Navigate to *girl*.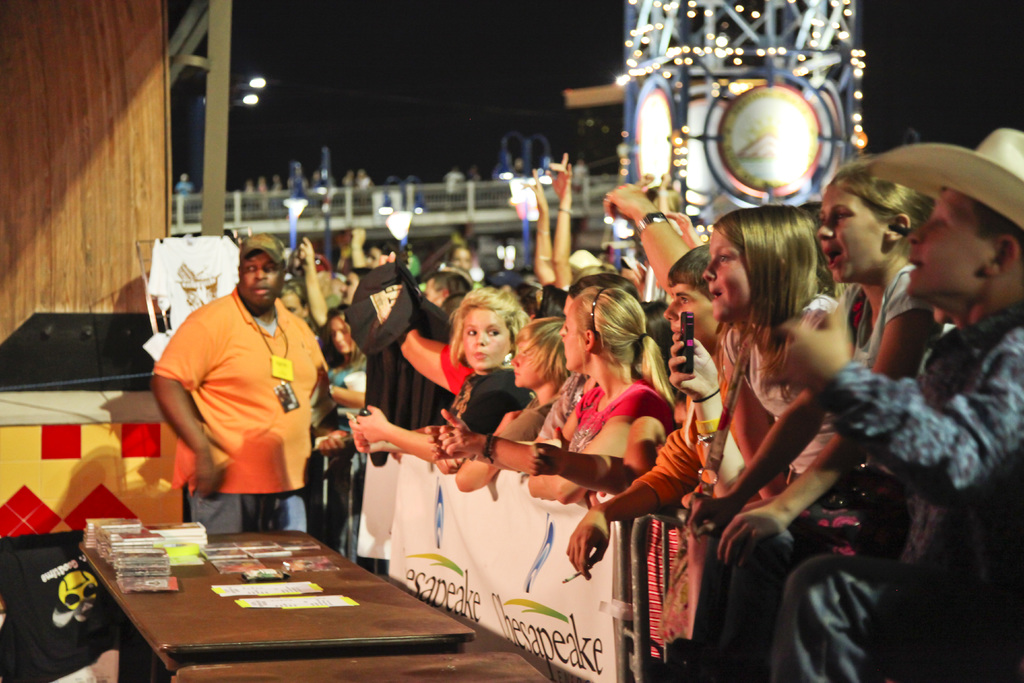
Navigation target: (669, 204, 844, 498).
